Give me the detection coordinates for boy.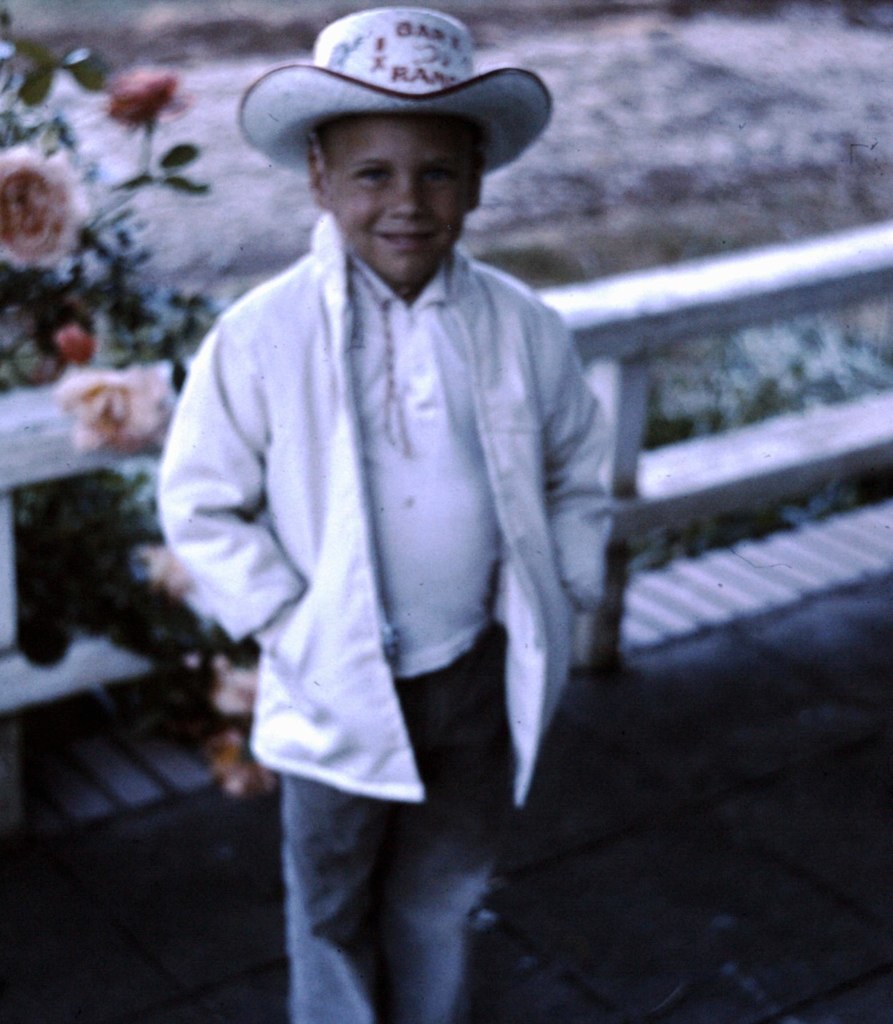
detection(146, 0, 622, 993).
